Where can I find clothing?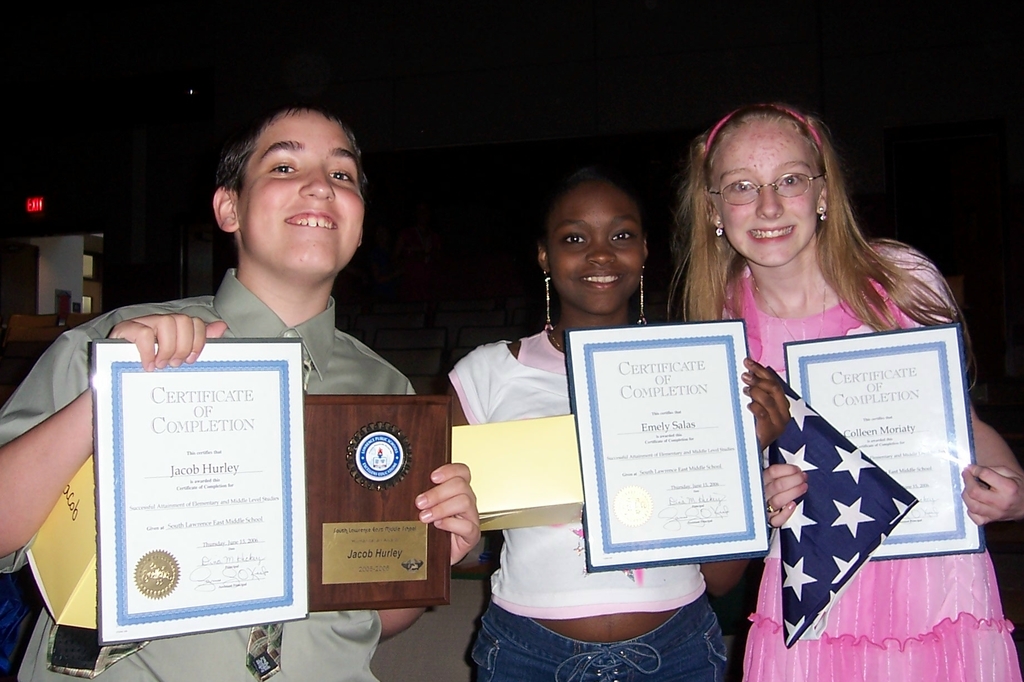
You can find it at x1=0 y1=289 x2=410 y2=681.
